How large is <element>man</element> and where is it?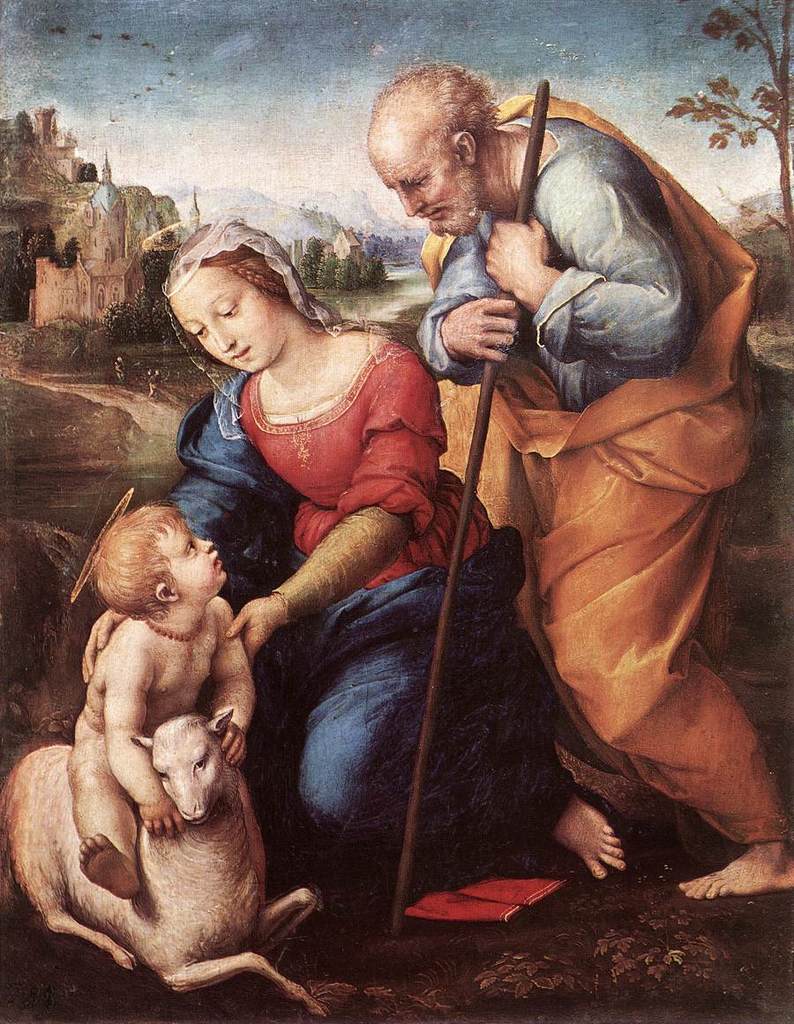
Bounding box: Rect(413, 61, 787, 897).
